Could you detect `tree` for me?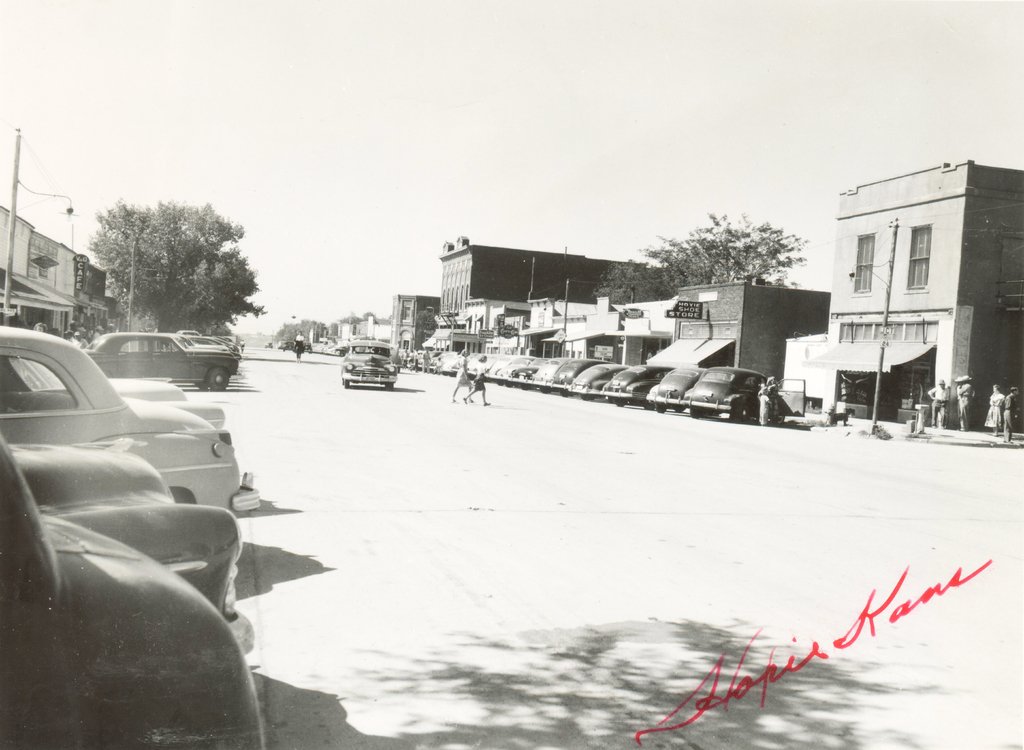
Detection result: region(636, 209, 811, 289).
